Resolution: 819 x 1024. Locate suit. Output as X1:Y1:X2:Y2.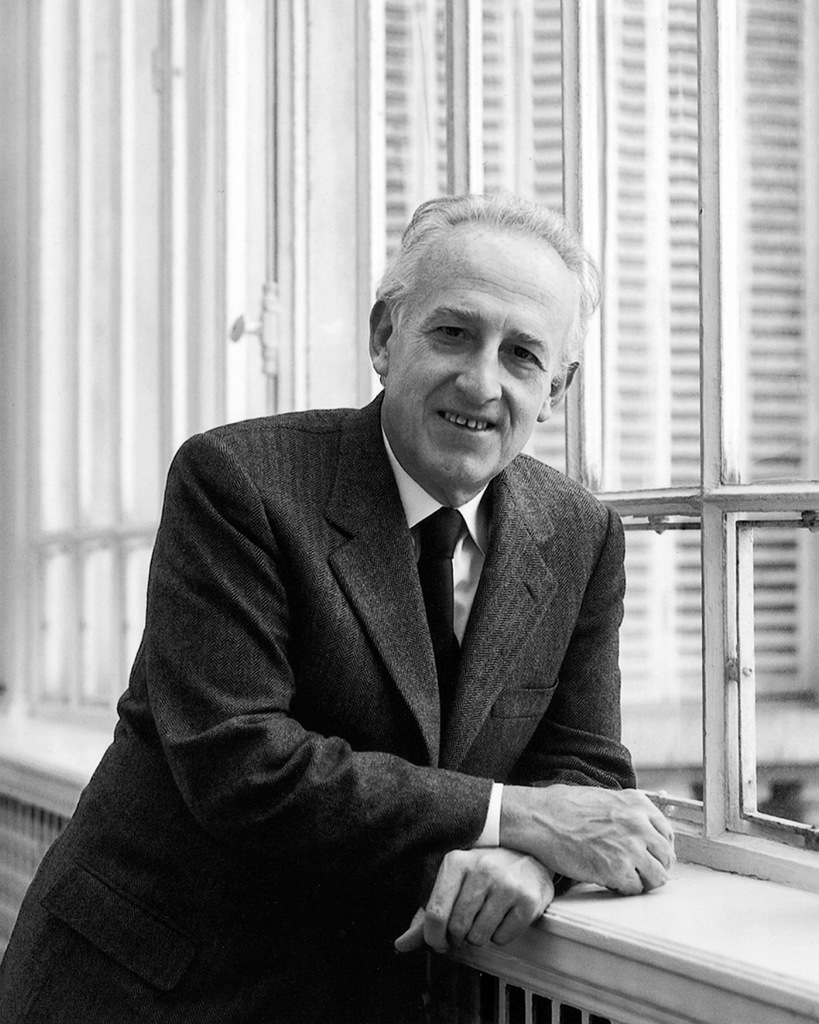
29:429:675:1000.
